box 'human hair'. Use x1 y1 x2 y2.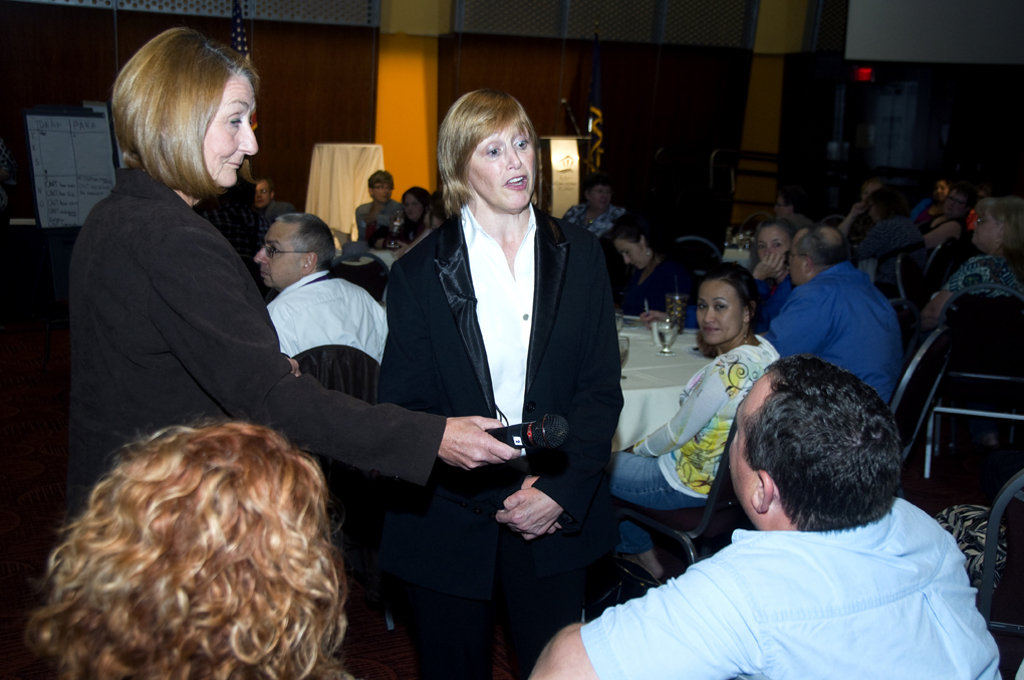
758 218 790 237.
